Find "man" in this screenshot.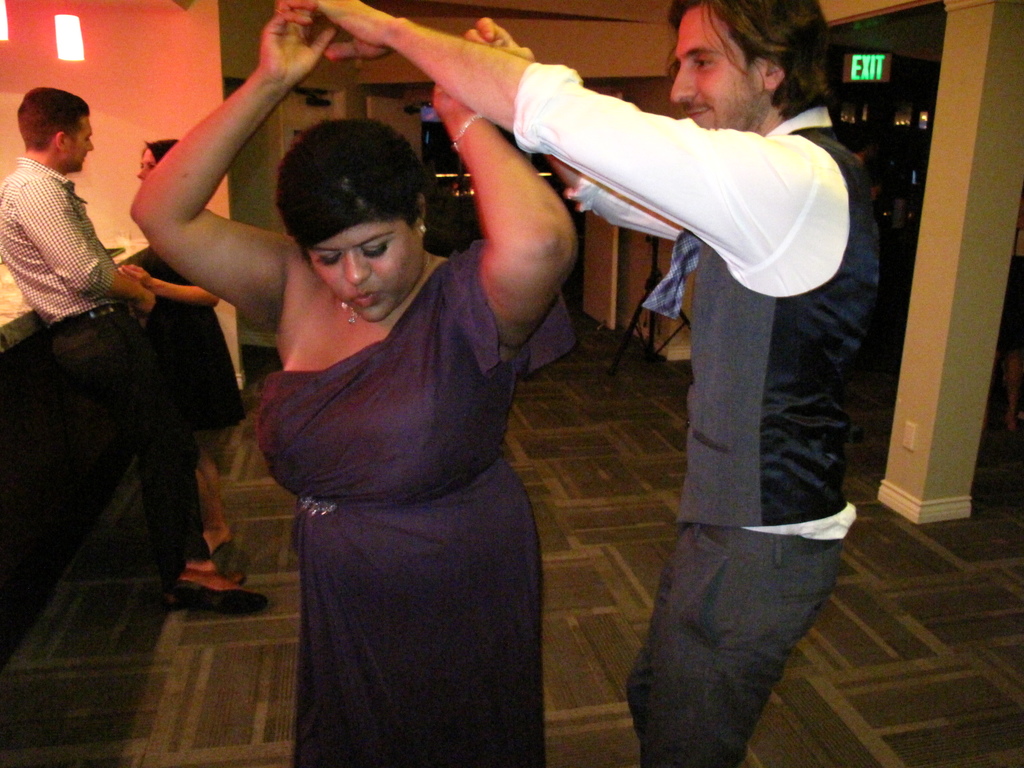
The bounding box for "man" is <region>0, 84, 273, 597</region>.
